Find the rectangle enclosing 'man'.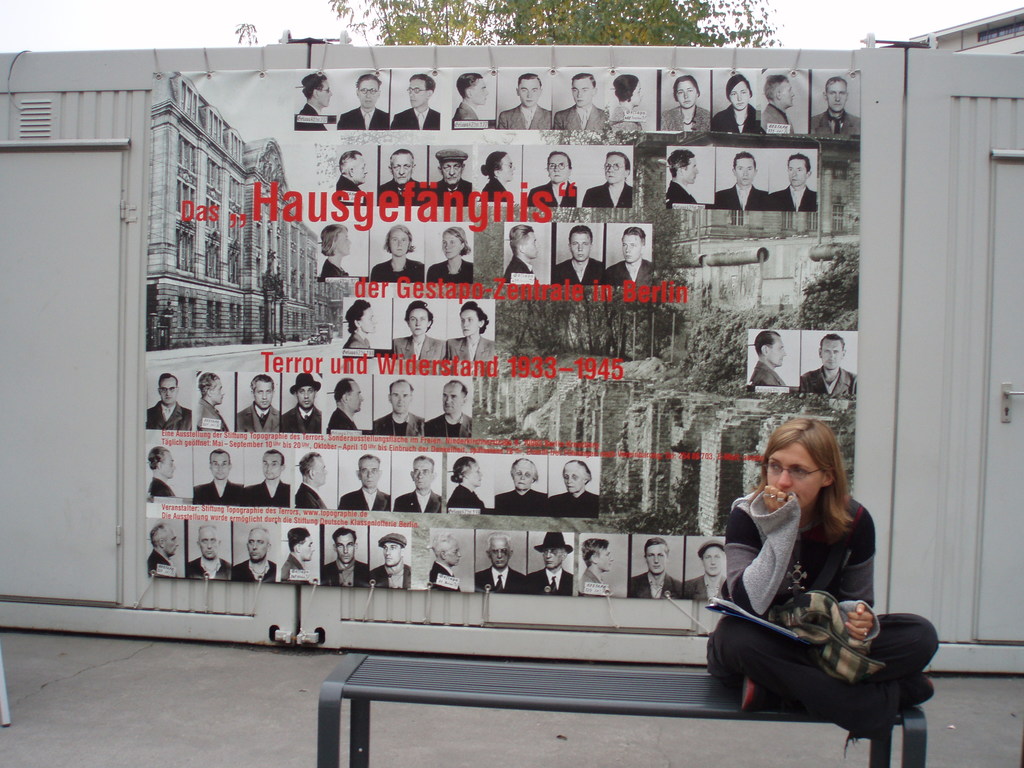
region(297, 452, 334, 512).
